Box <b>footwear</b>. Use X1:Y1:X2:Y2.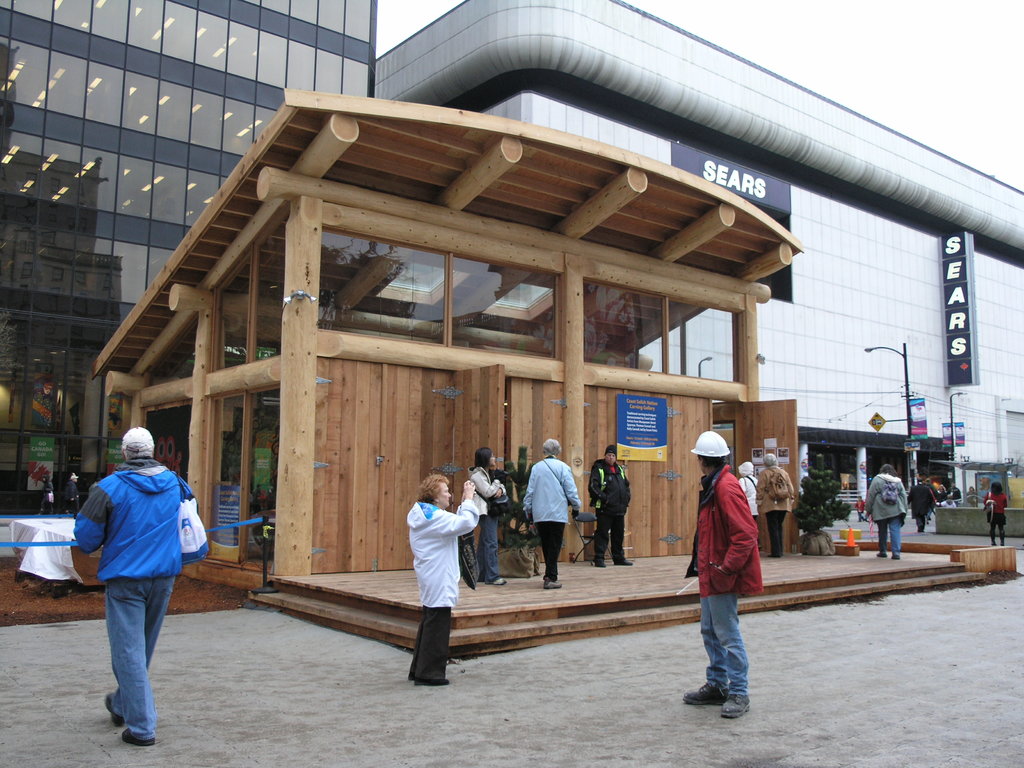
593:559:605:566.
